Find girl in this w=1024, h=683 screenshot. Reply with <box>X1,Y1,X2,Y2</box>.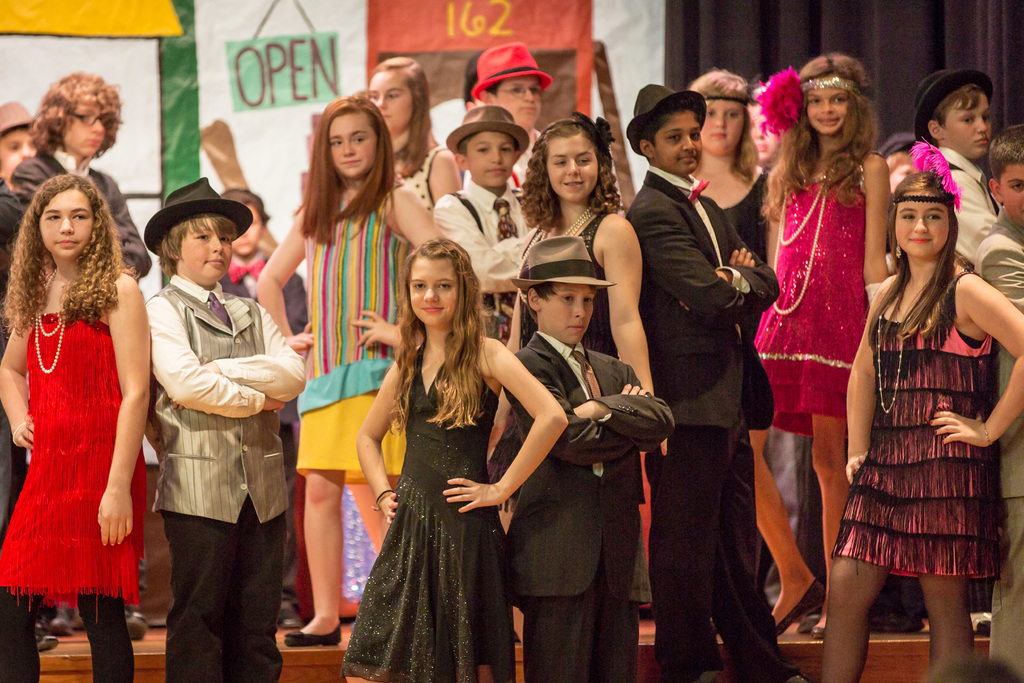
<box>687,72,767,275</box>.
